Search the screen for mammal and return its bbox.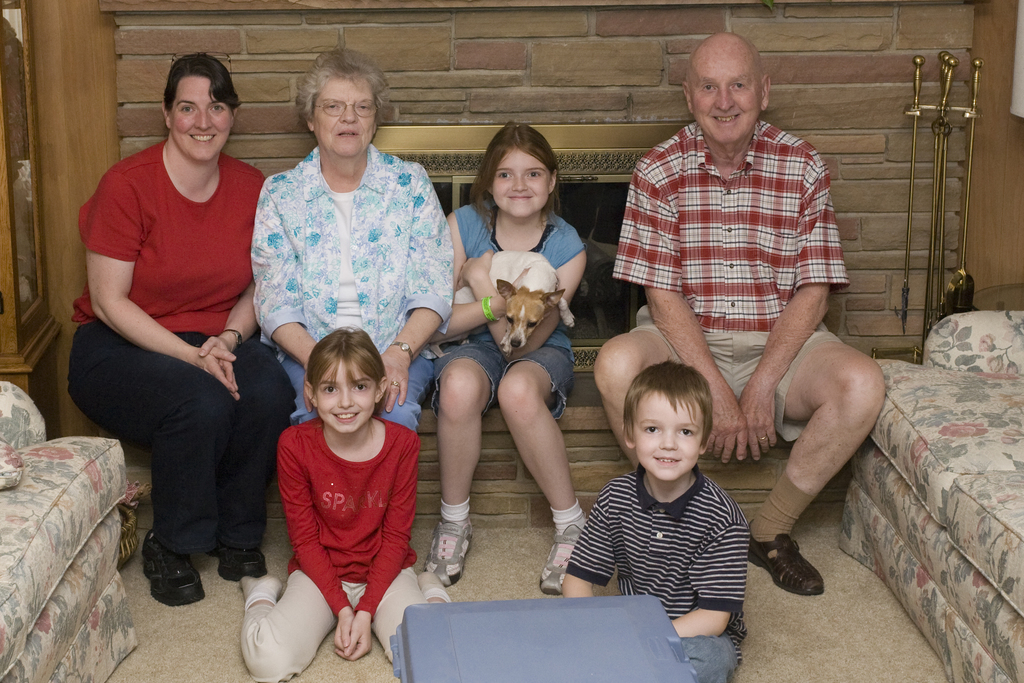
Found: detection(421, 118, 591, 596).
